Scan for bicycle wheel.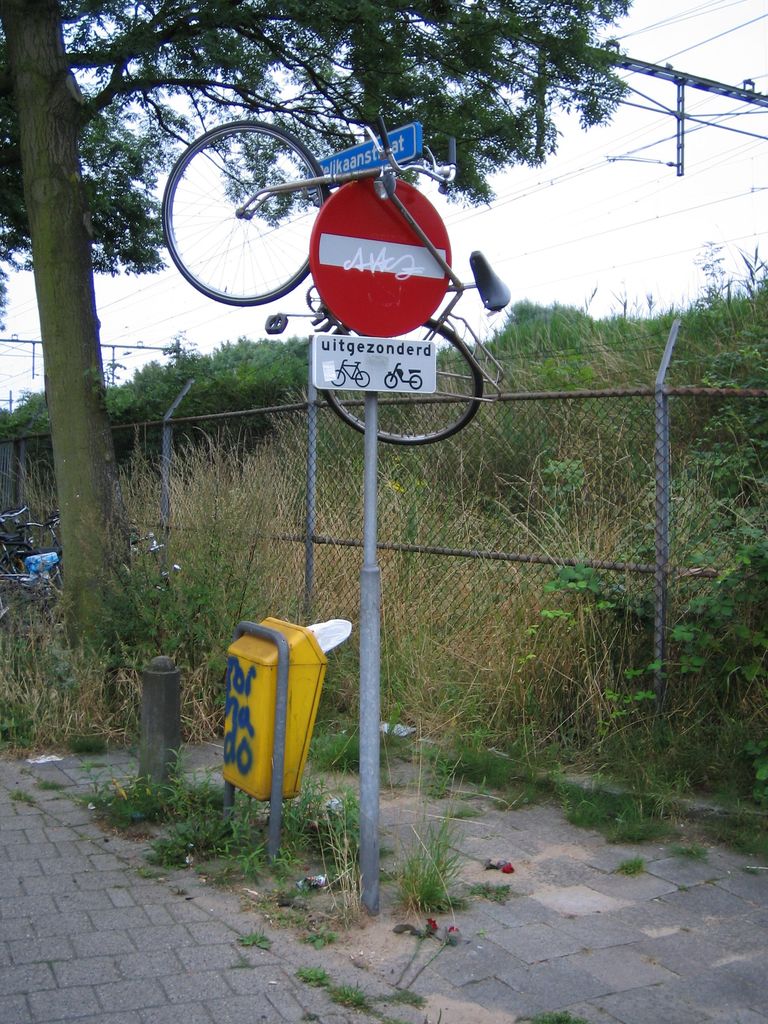
Scan result: bbox=[327, 372, 342, 388].
